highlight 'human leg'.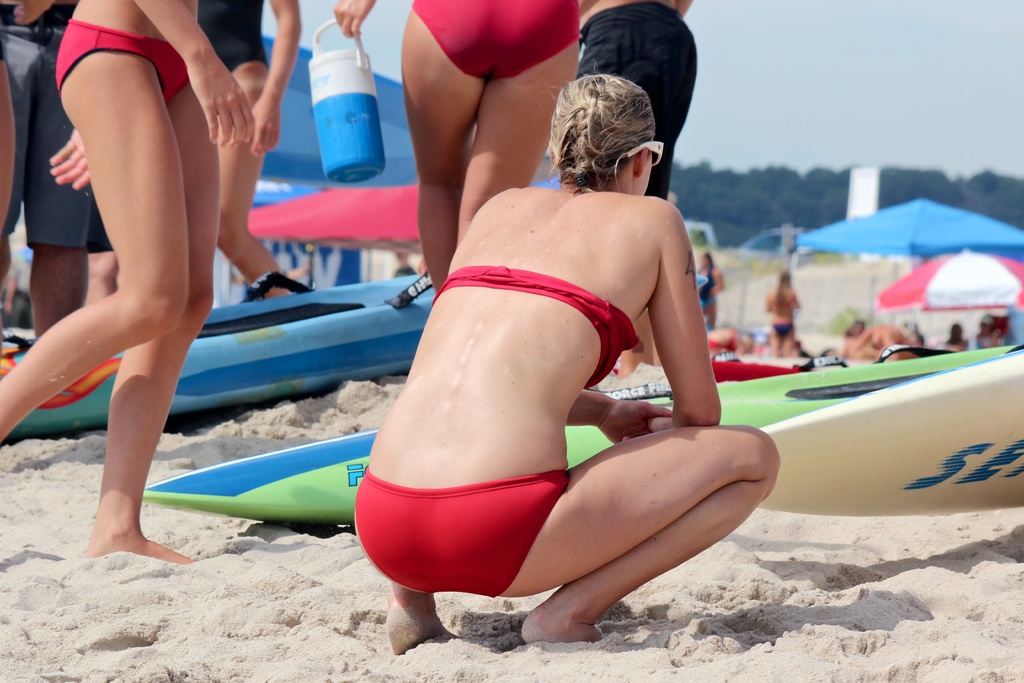
Highlighted region: box(431, 427, 786, 636).
